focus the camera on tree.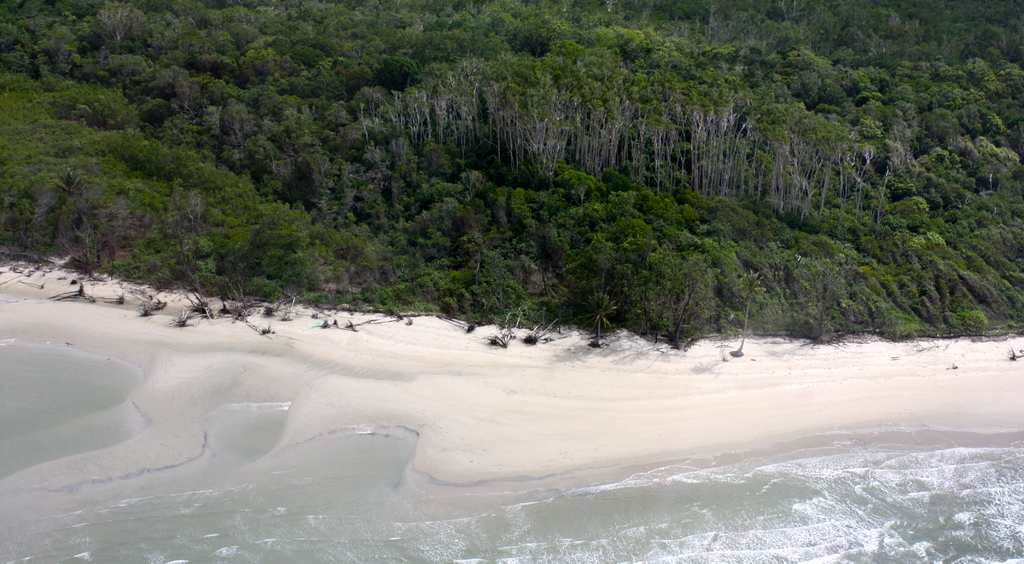
Focus region: detection(58, 163, 80, 205).
